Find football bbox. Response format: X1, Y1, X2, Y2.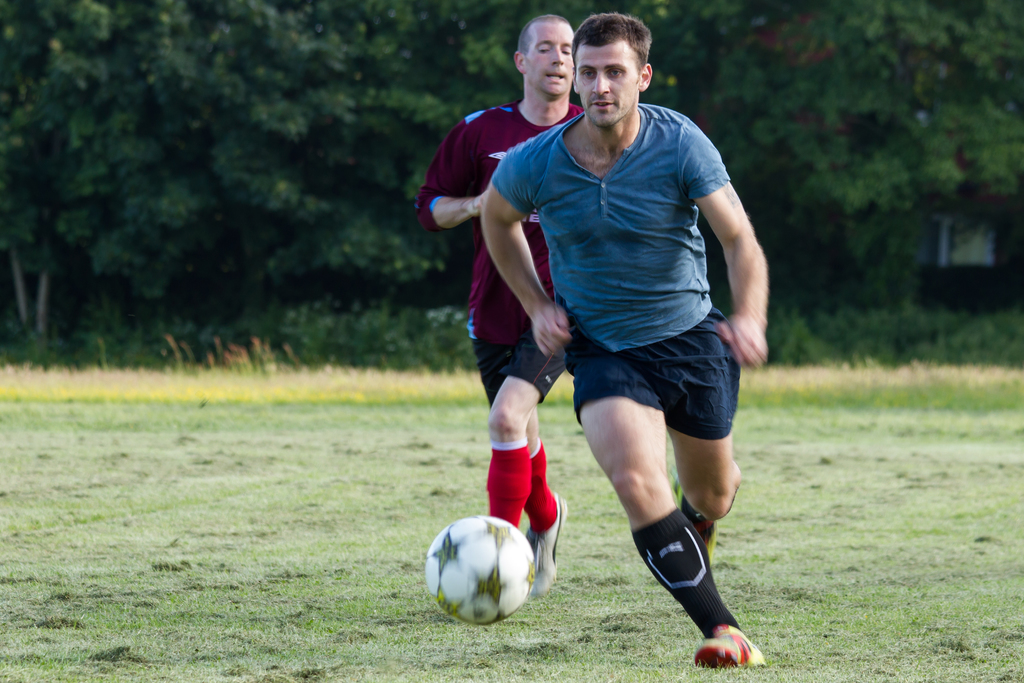
423, 511, 536, 625.
